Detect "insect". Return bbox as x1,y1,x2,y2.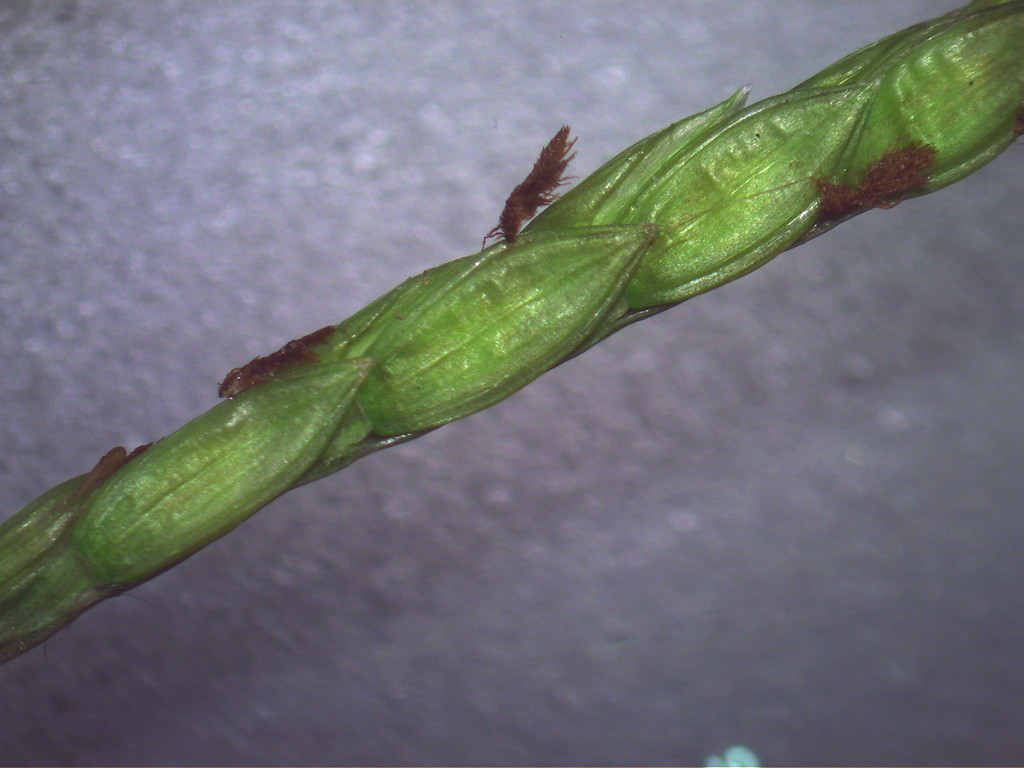
71,443,157,504.
